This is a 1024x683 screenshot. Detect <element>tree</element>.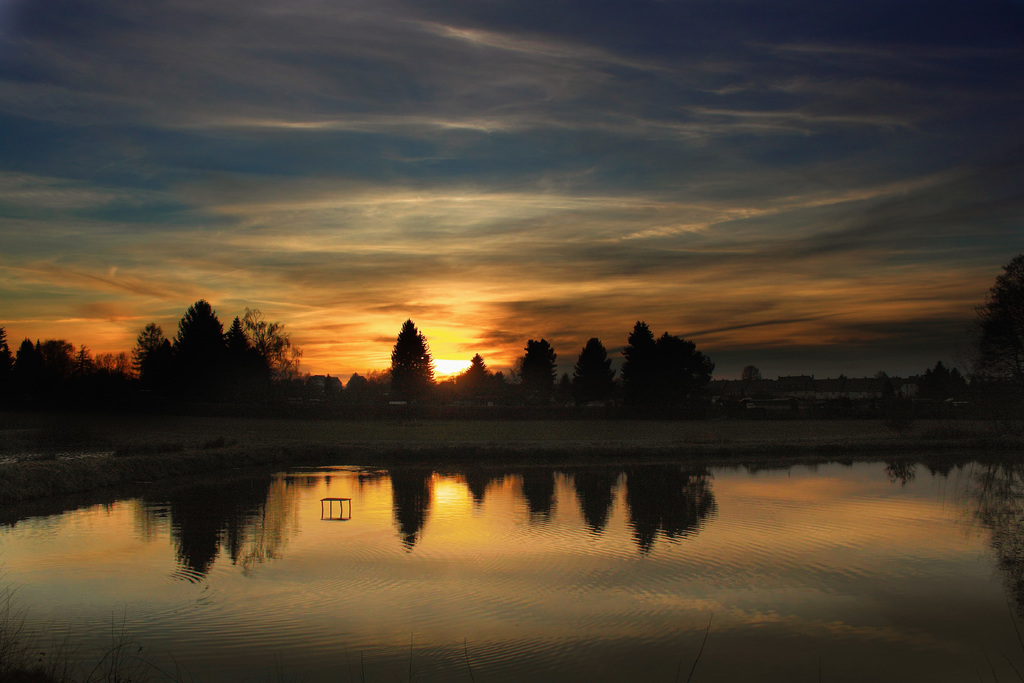
<region>232, 302, 301, 384</region>.
